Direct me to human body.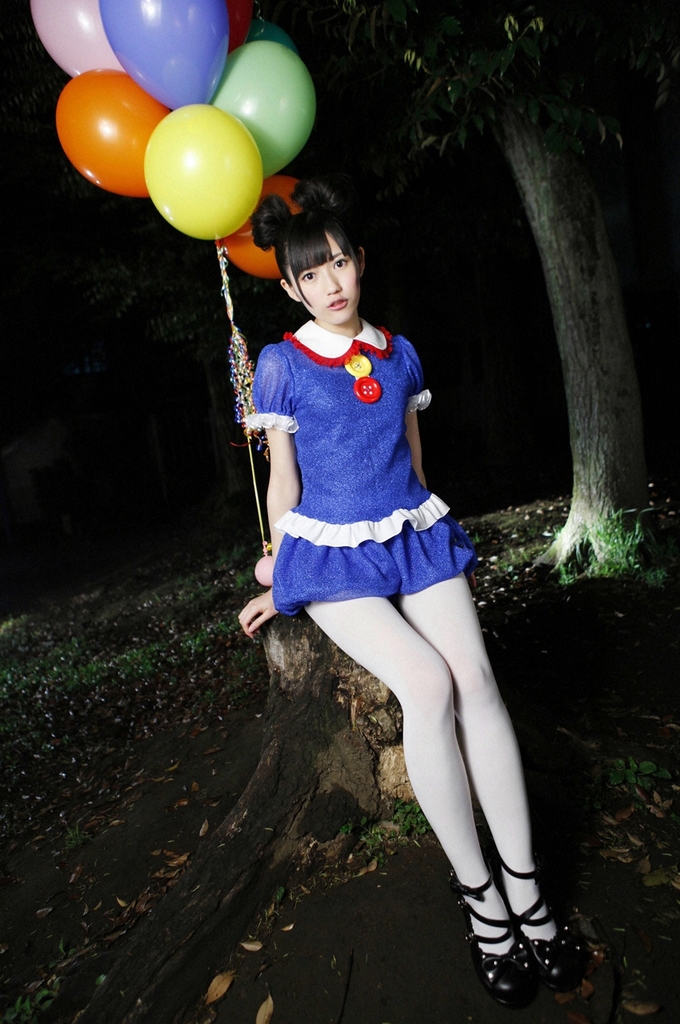
Direction: select_region(239, 165, 589, 1002).
